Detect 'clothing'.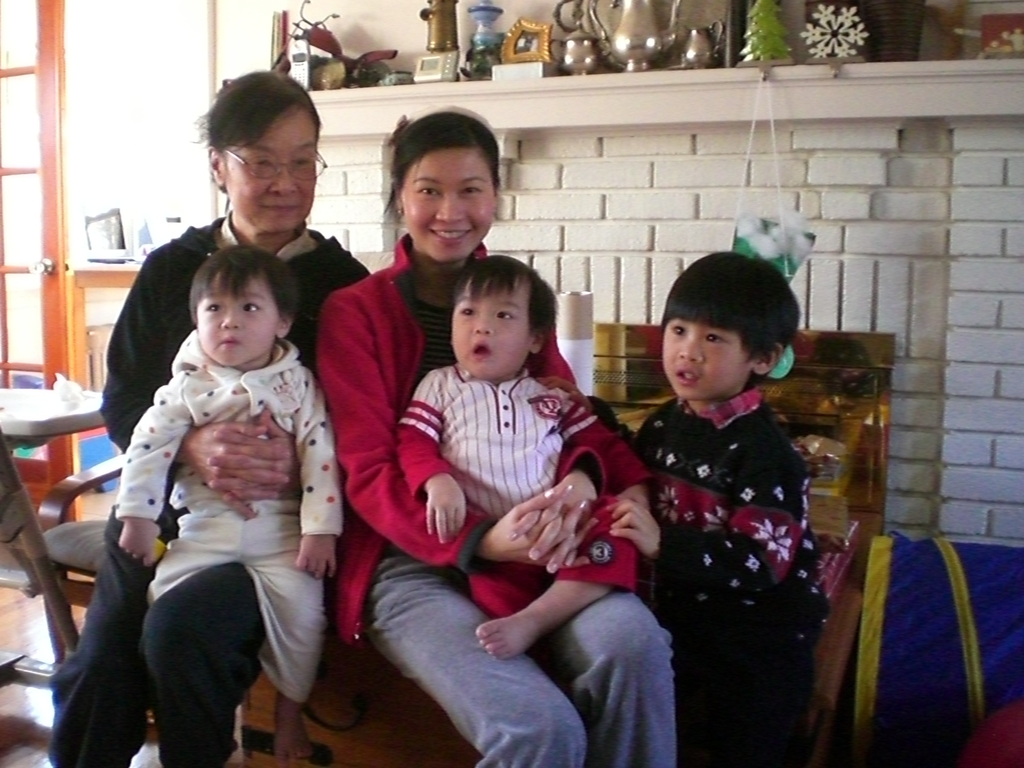
Detected at [366,460,685,764].
